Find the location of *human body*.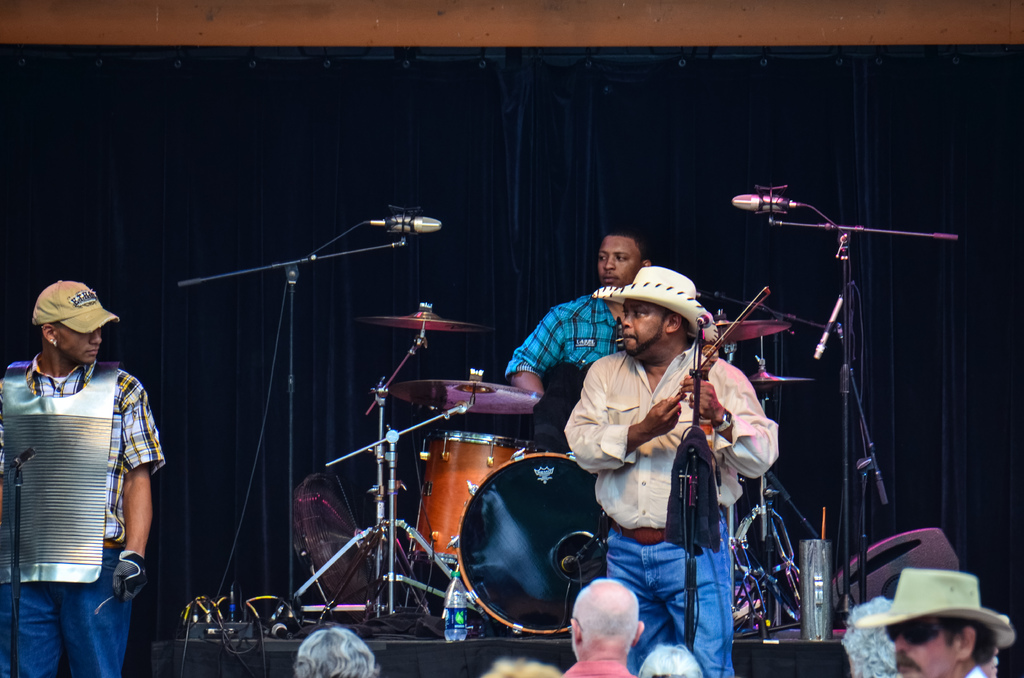
Location: (left=558, top=580, right=644, bottom=677).
